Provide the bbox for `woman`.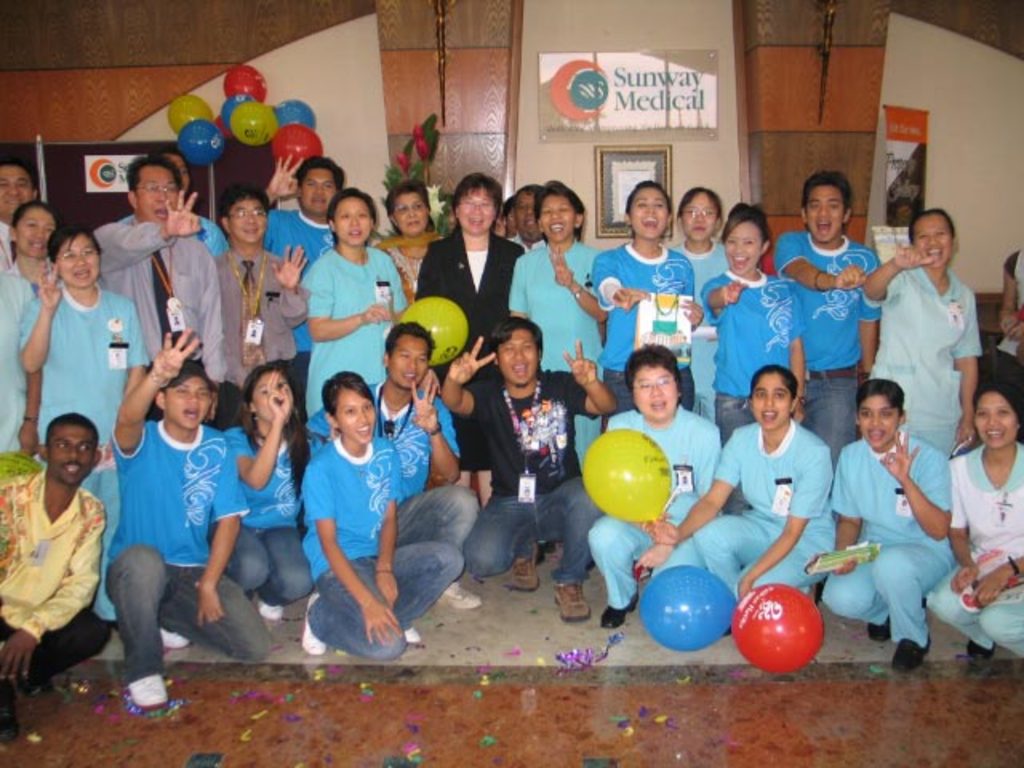
bbox(702, 203, 808, 517).
